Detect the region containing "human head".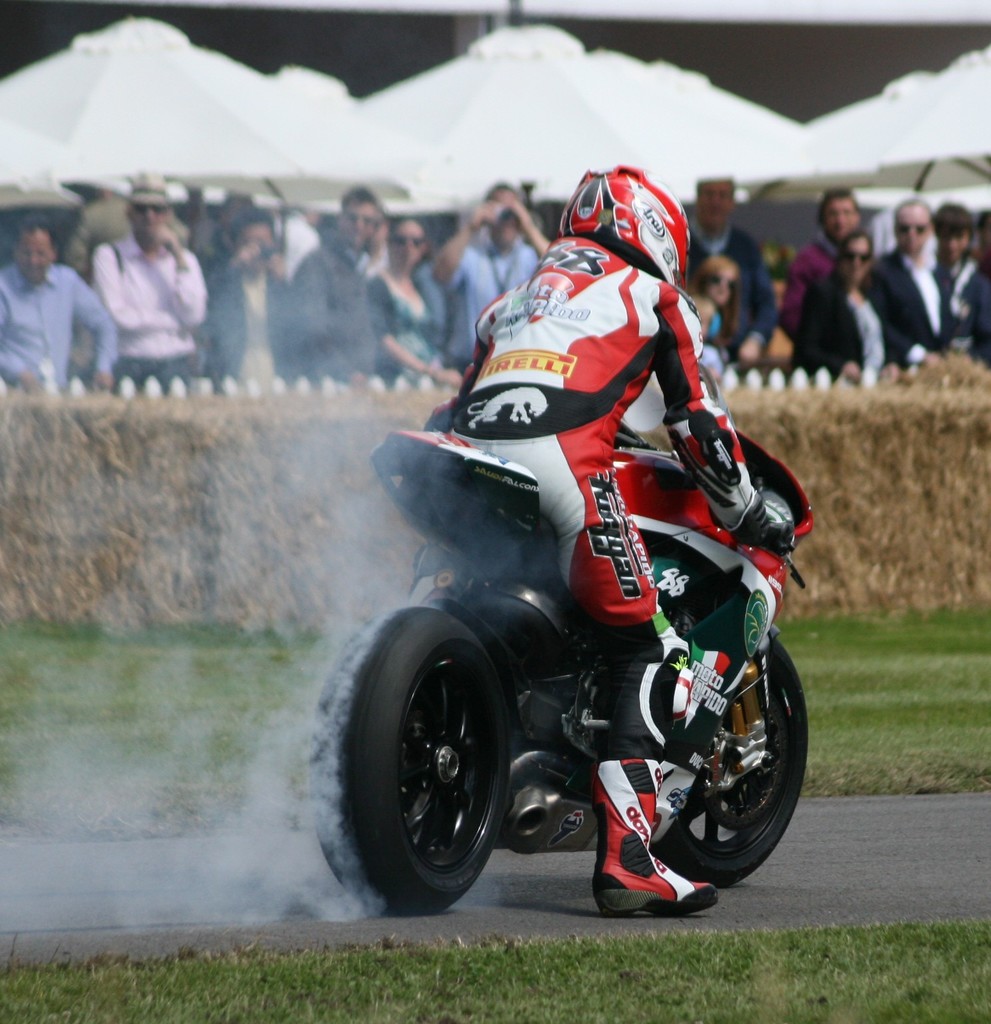
region(230, 216, 280, 270).
